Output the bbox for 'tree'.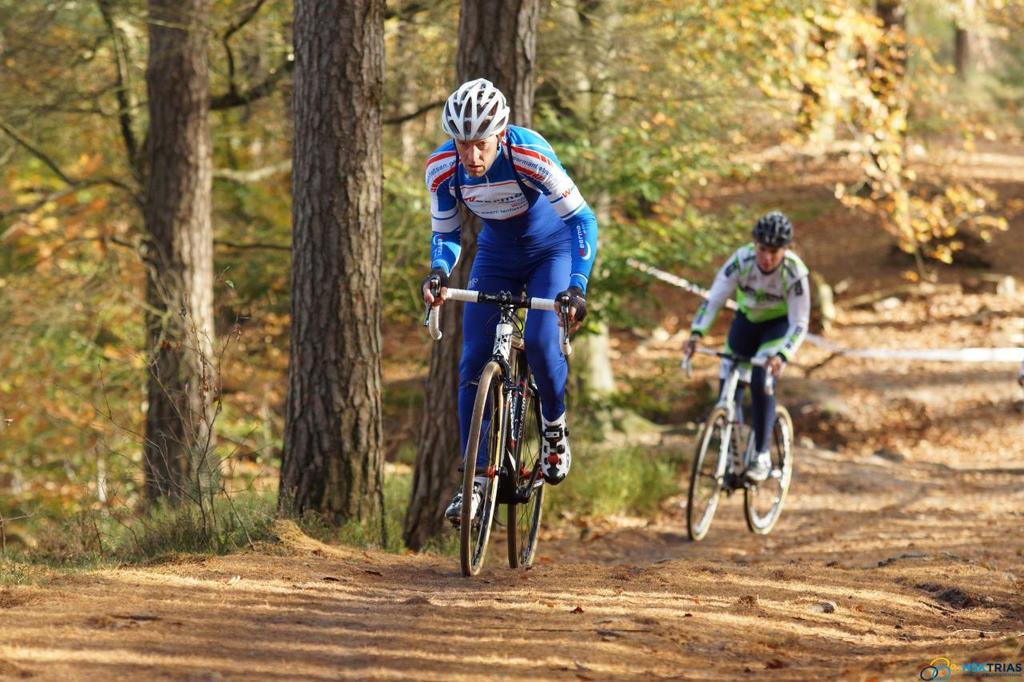
{"left": 0, "top": 0, "right": 218, "bottom": 516}.
